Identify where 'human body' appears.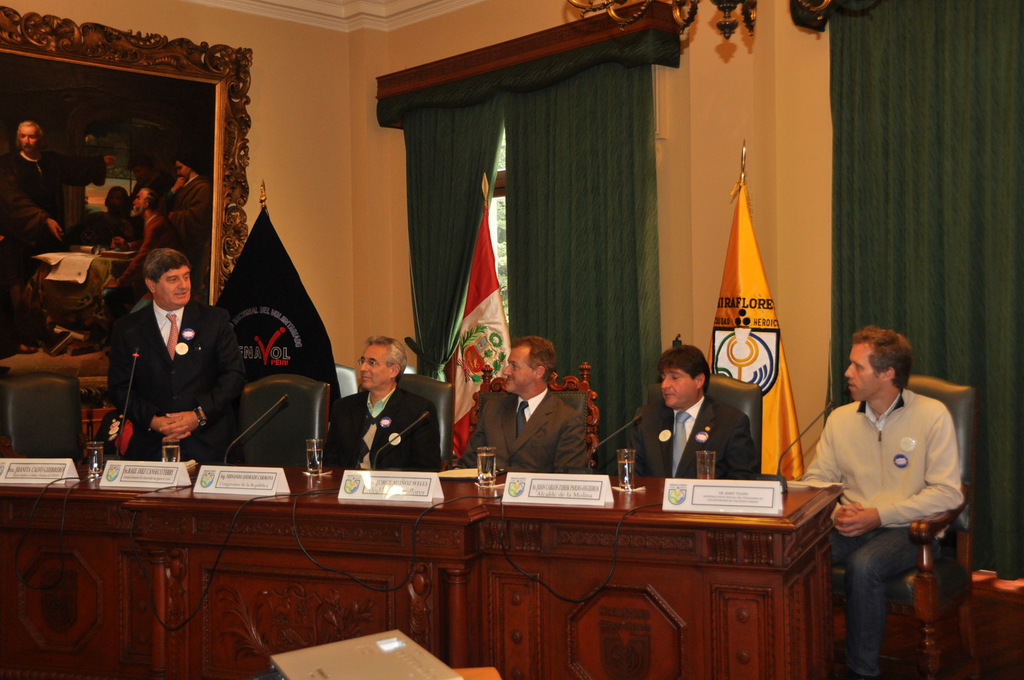
Appears at locate(107, 246, 255, 464).
